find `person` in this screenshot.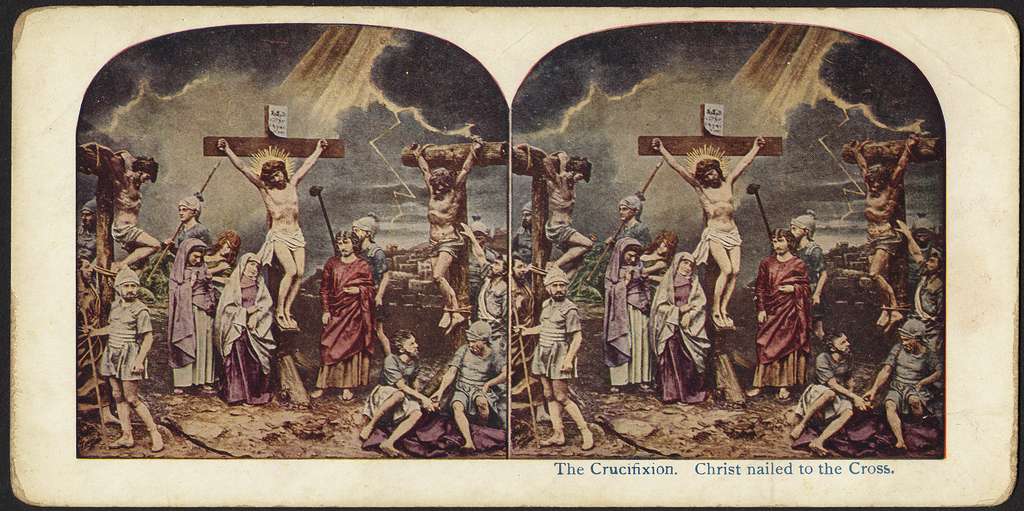
The bounding box for `person` is [left=352, top=214, right=390, bottom=357].
